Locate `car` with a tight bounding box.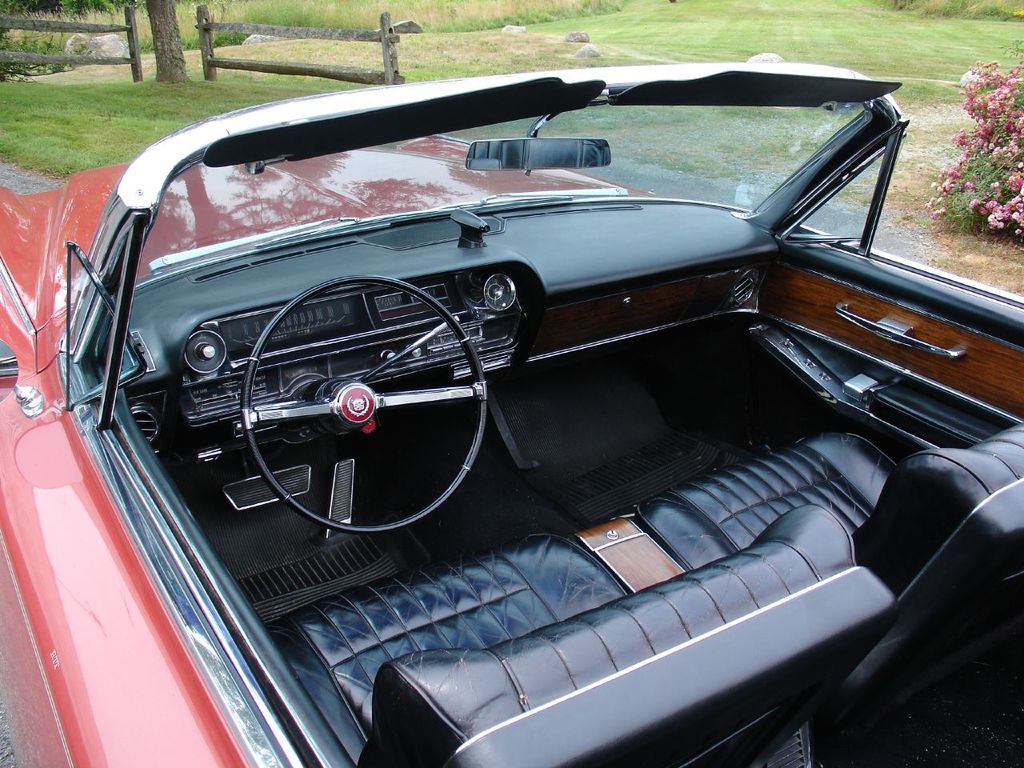
rect(0, 62, 1023, 767).
